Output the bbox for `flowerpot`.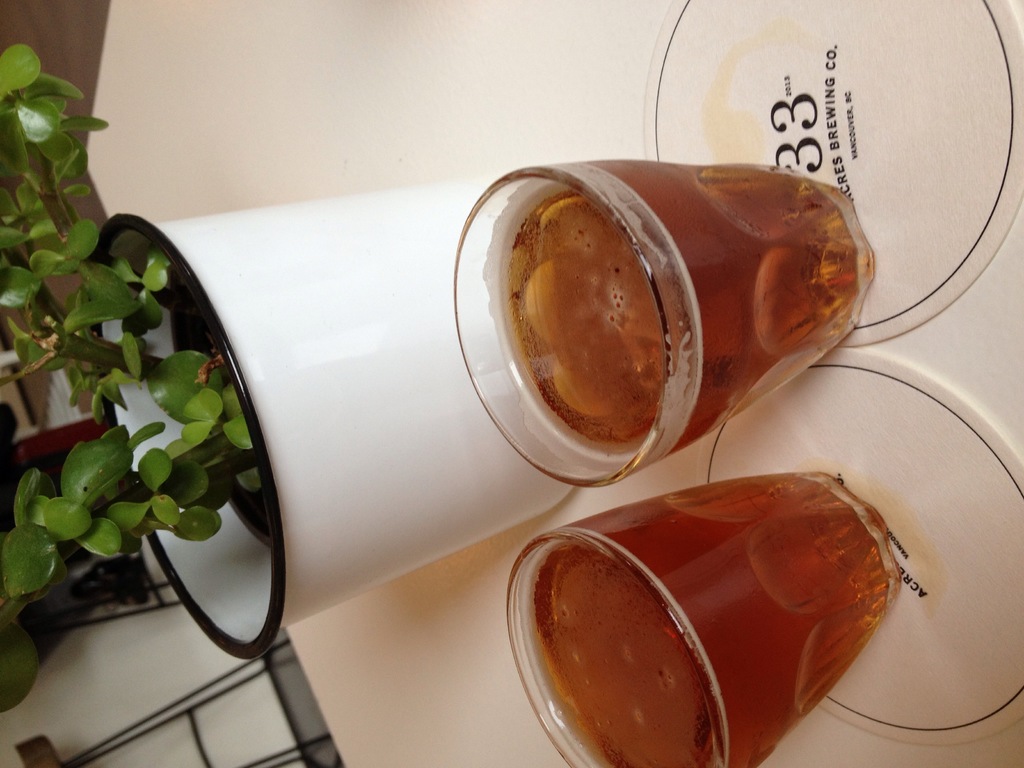
{"x1": 83, "y1": 182, "x2": 573, "y2": 661}.
